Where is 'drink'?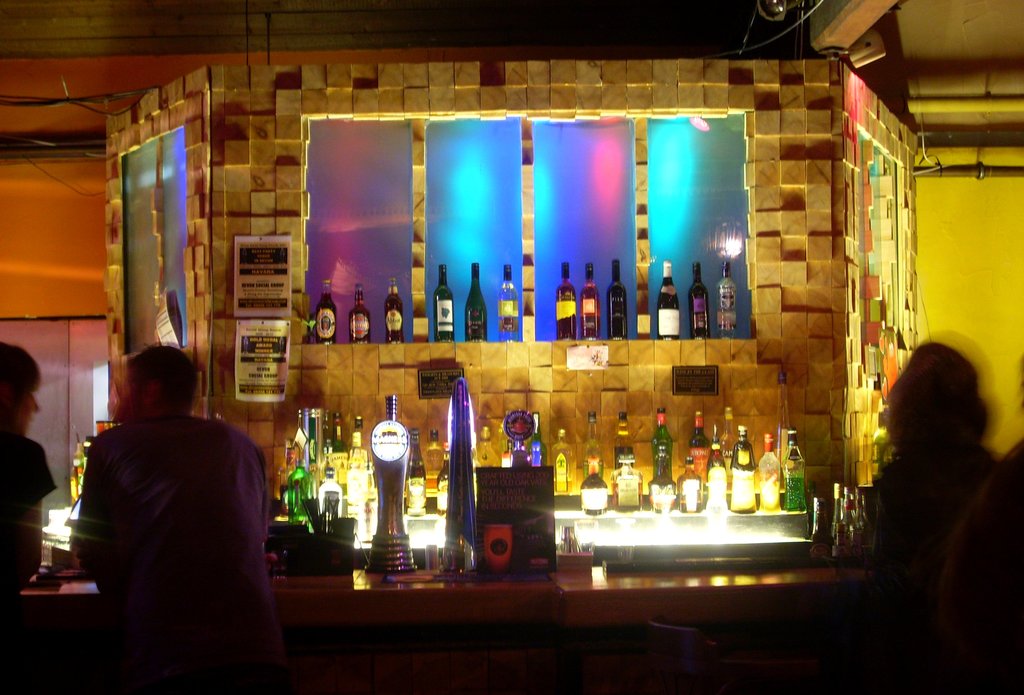
locate(466, 261, 489, 342).
